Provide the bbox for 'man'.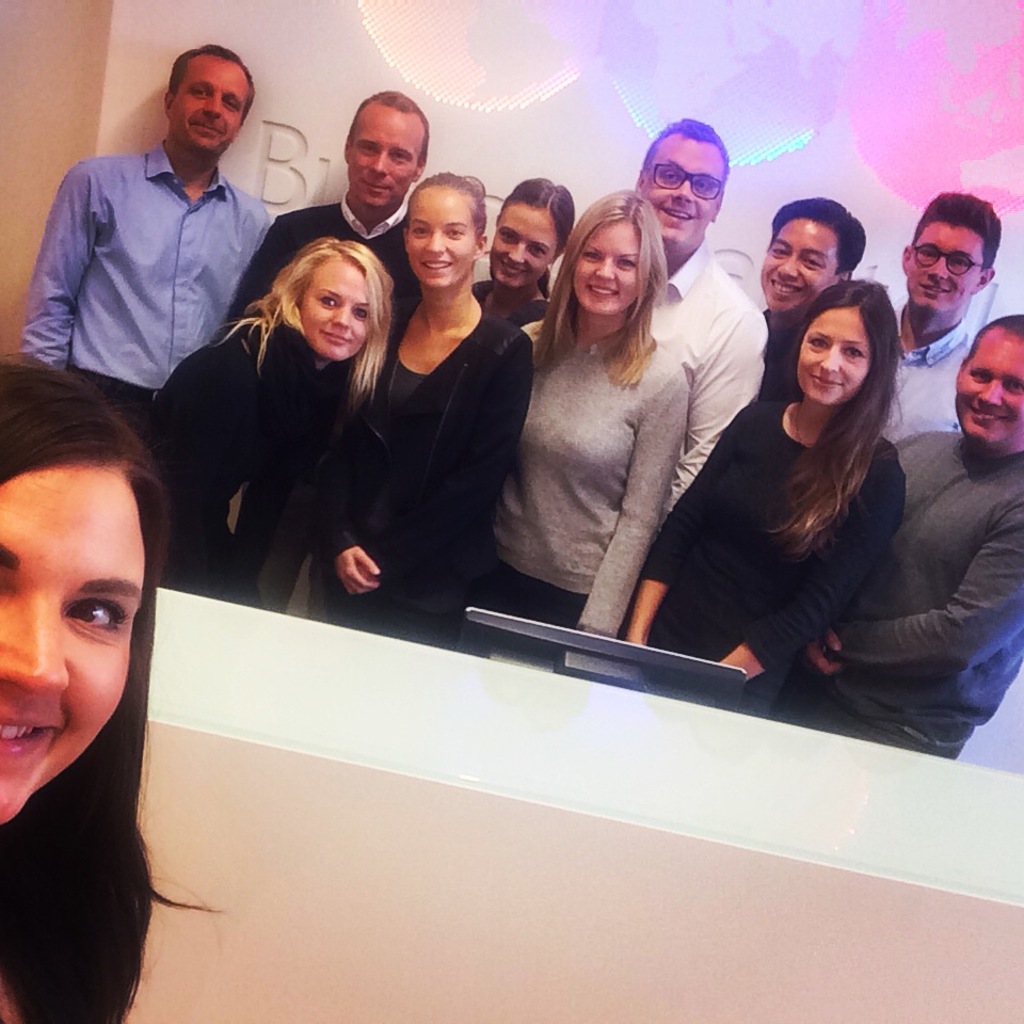
{"x1": 15, "y1": 61, "x2": 303, "y2": 611}.
